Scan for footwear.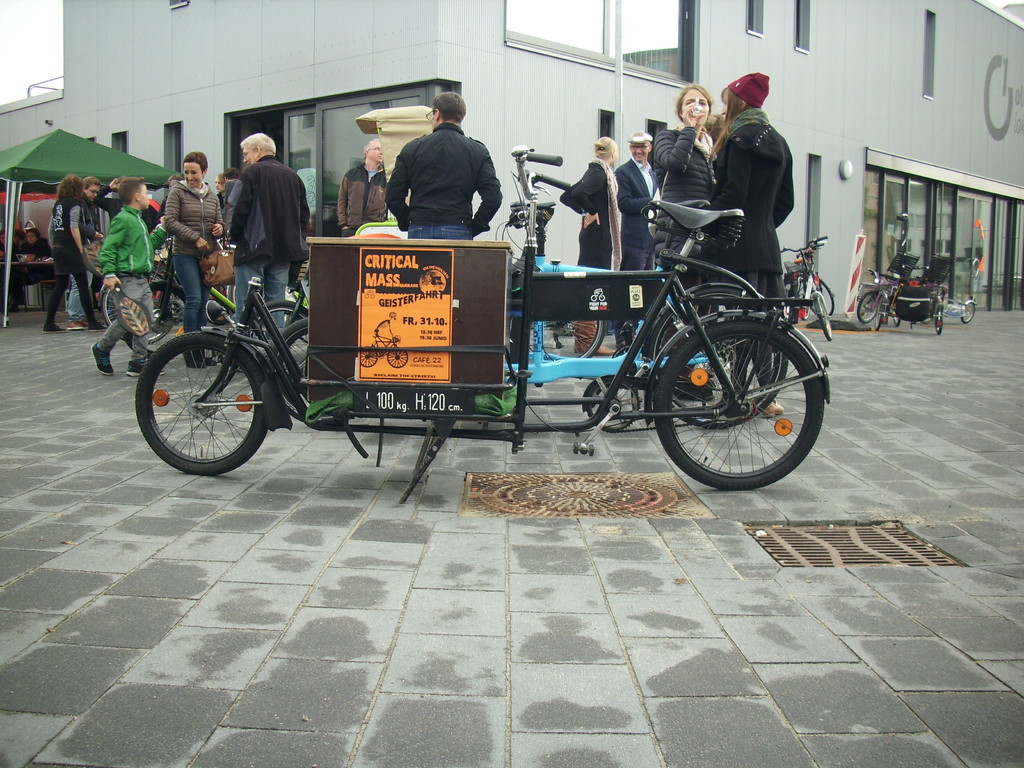
Scan result: left=45, top=301, right=67, bottom=337.
